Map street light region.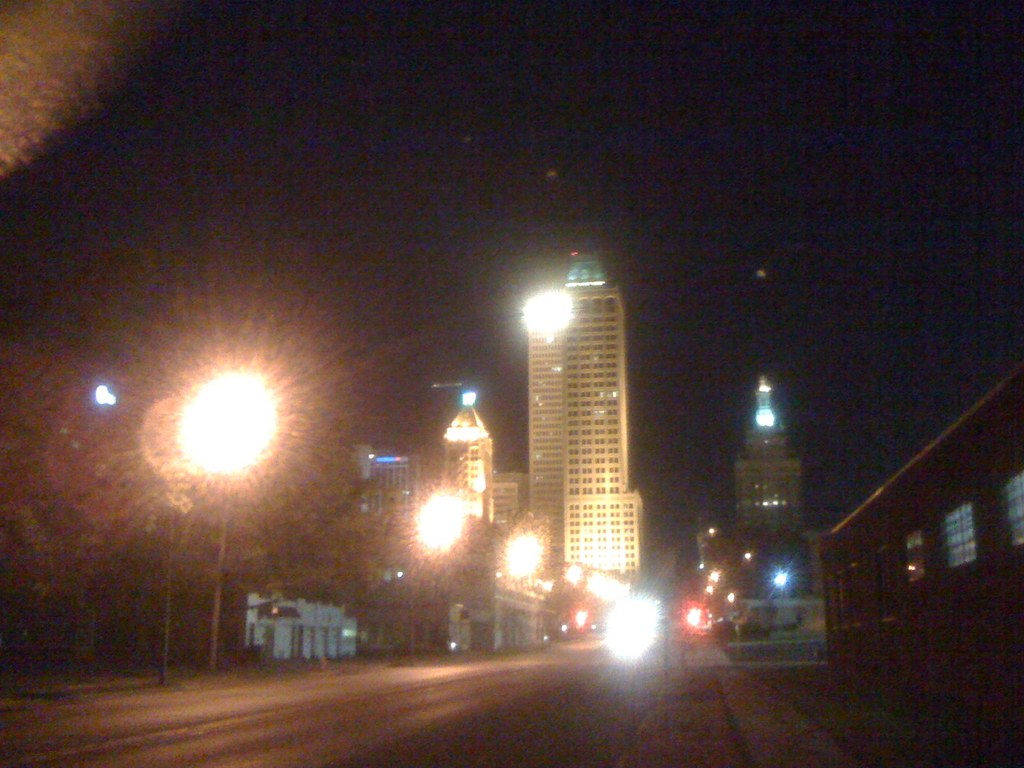
Mapped to bbox(413, 490, 473, 651).
